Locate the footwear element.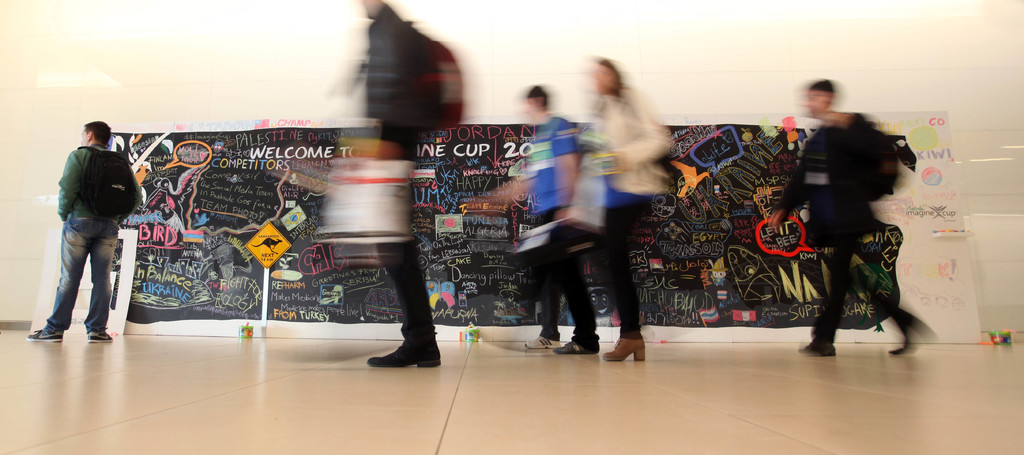
Element bbox: <box>527,333,561,349</box>.
